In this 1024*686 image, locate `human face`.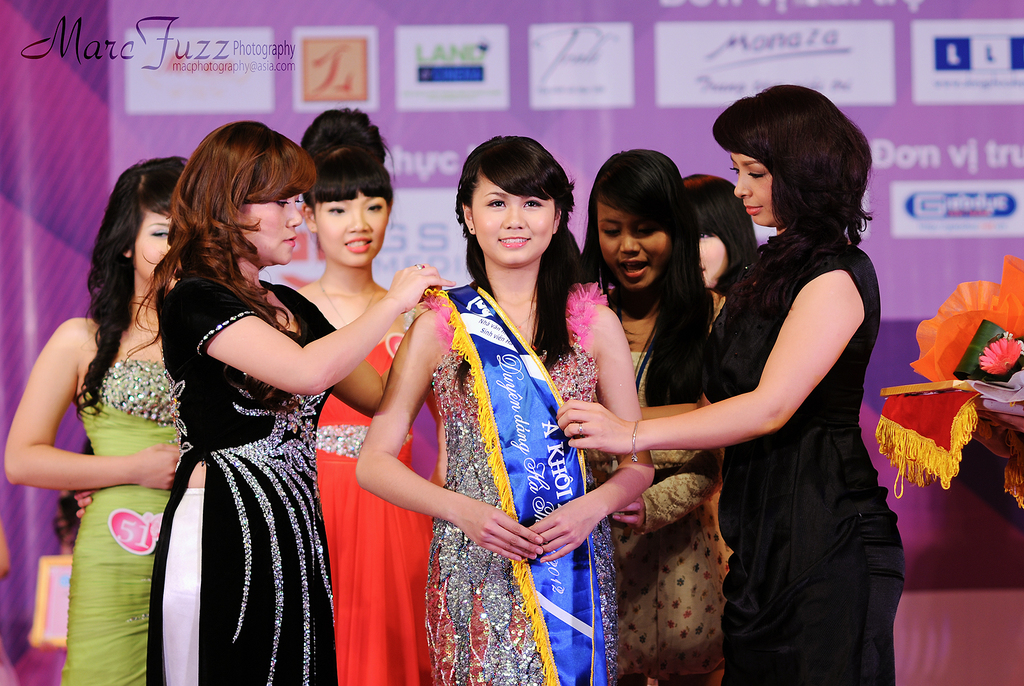
Bounding box: 317,191,388,268.
